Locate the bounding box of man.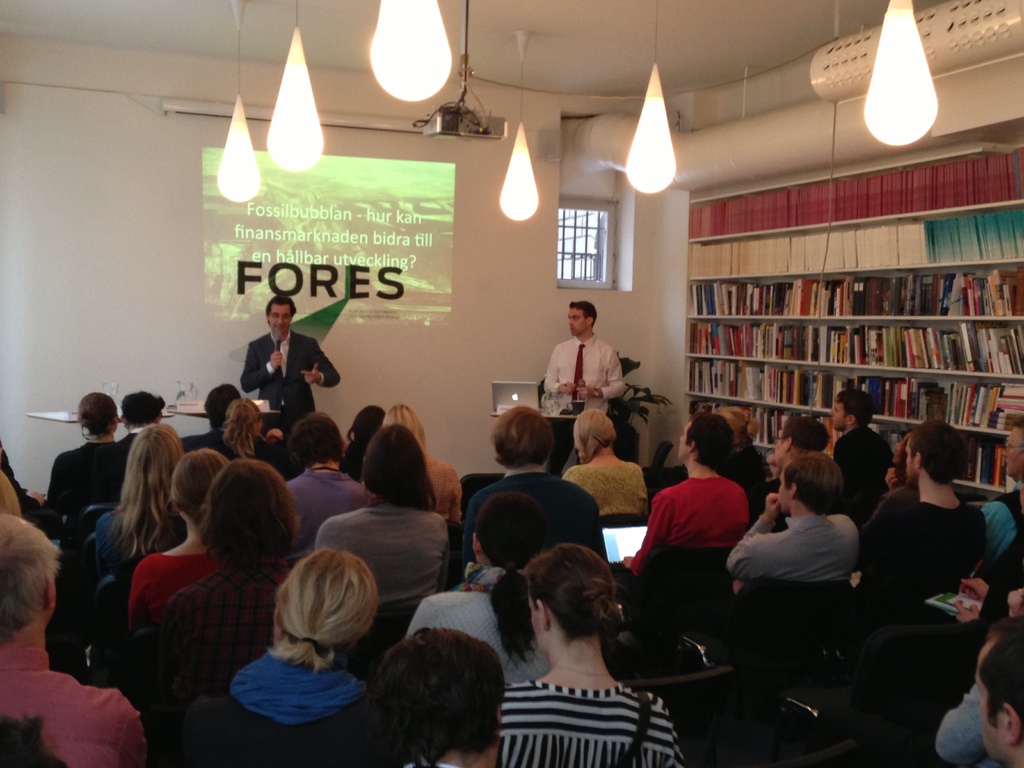
Bounding box: BBox(117, 390, 161, 447).
